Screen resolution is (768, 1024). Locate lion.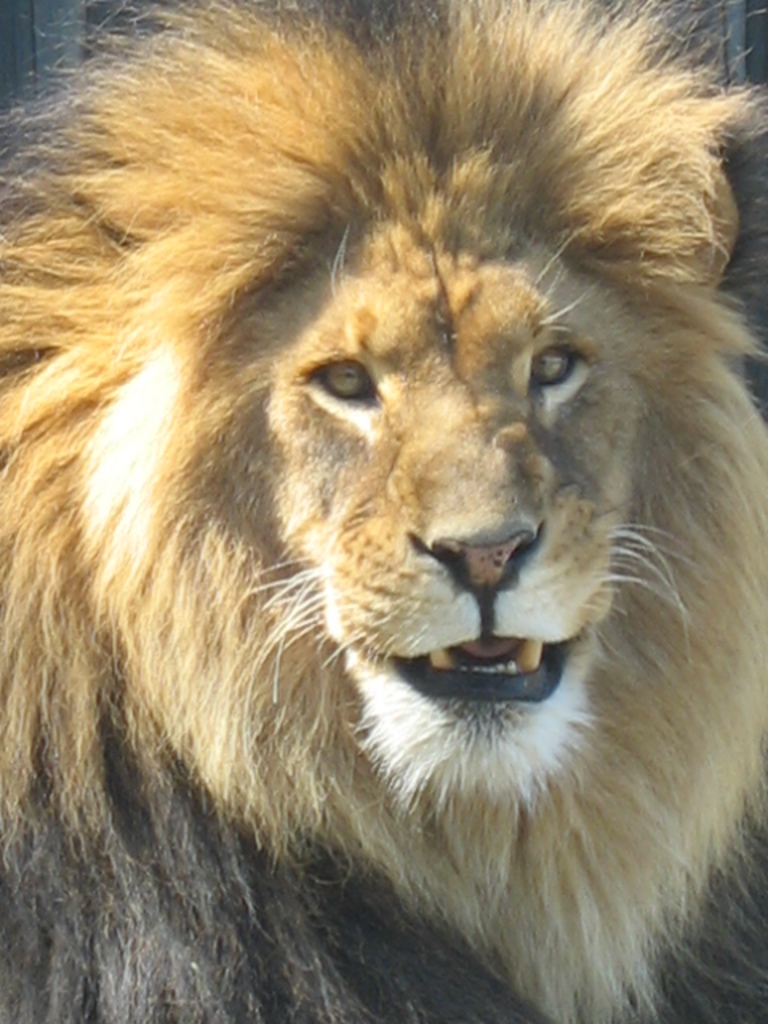
[left=0, top=0, right=767, bottom=1023].
